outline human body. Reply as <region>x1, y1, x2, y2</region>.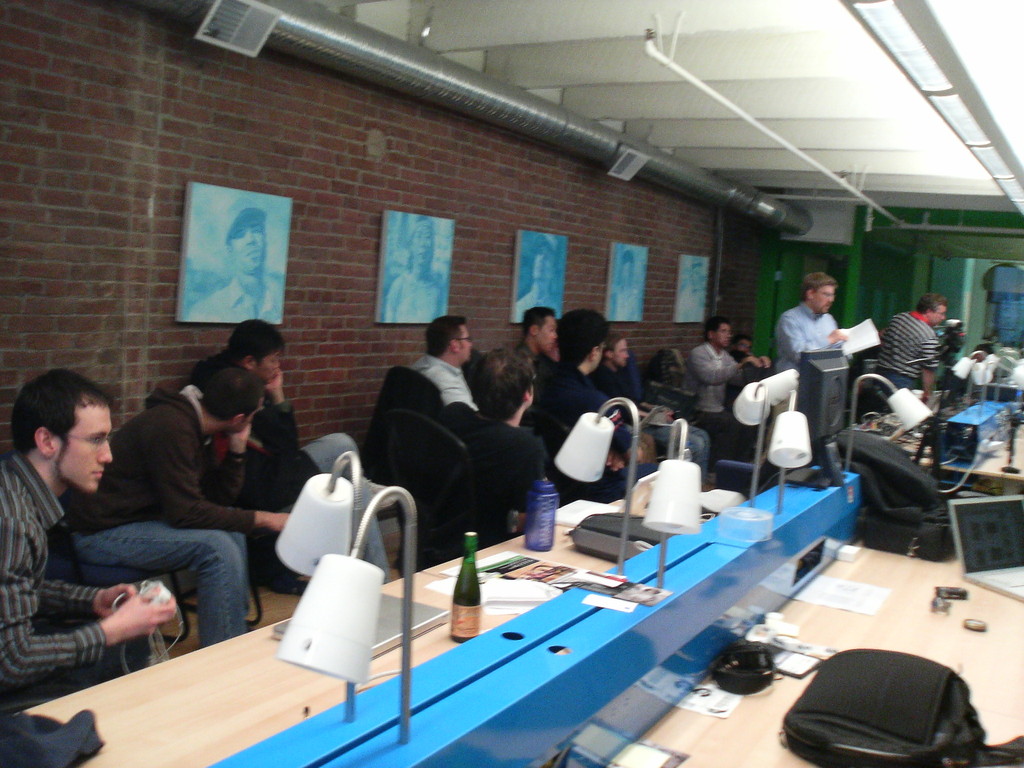
<region>74, 394, 292, 648</region>.
